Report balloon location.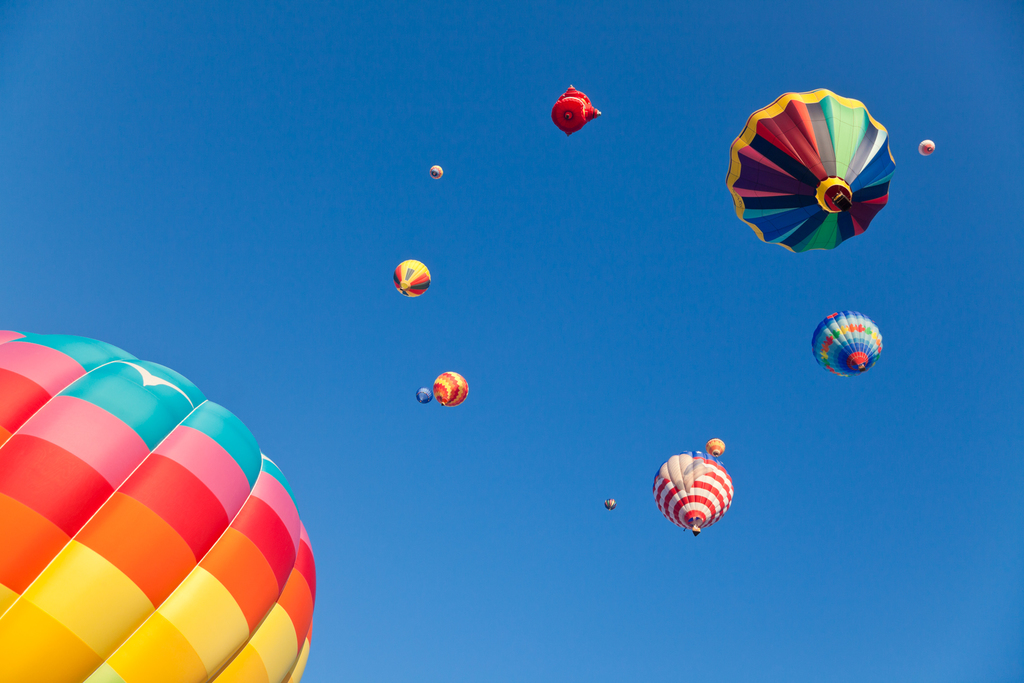
Report: [left=433, top=368, right=470, bottom=406].
